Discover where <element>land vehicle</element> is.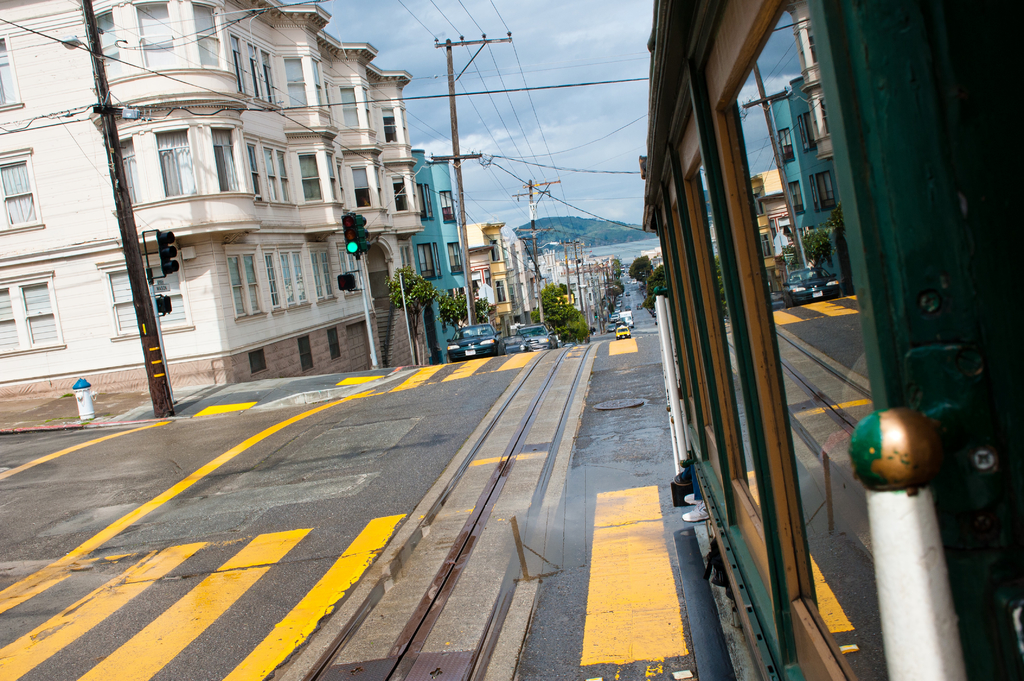
Discovered at select_region(610, 310, 622, 323).
